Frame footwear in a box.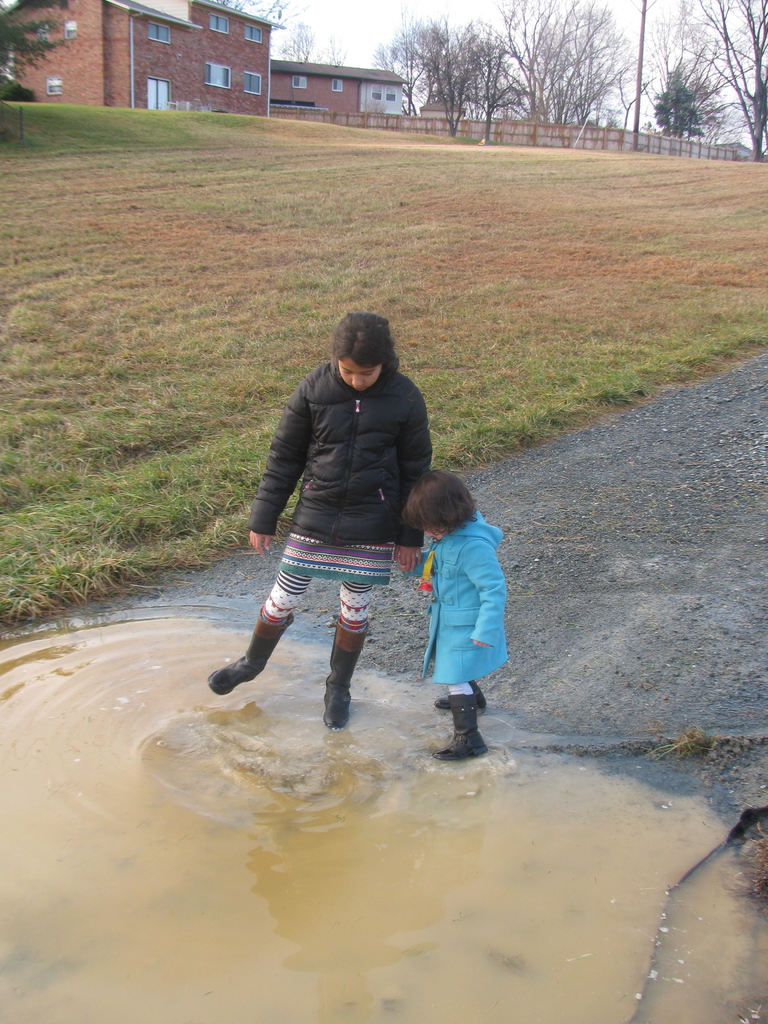
432 680 486 712.
